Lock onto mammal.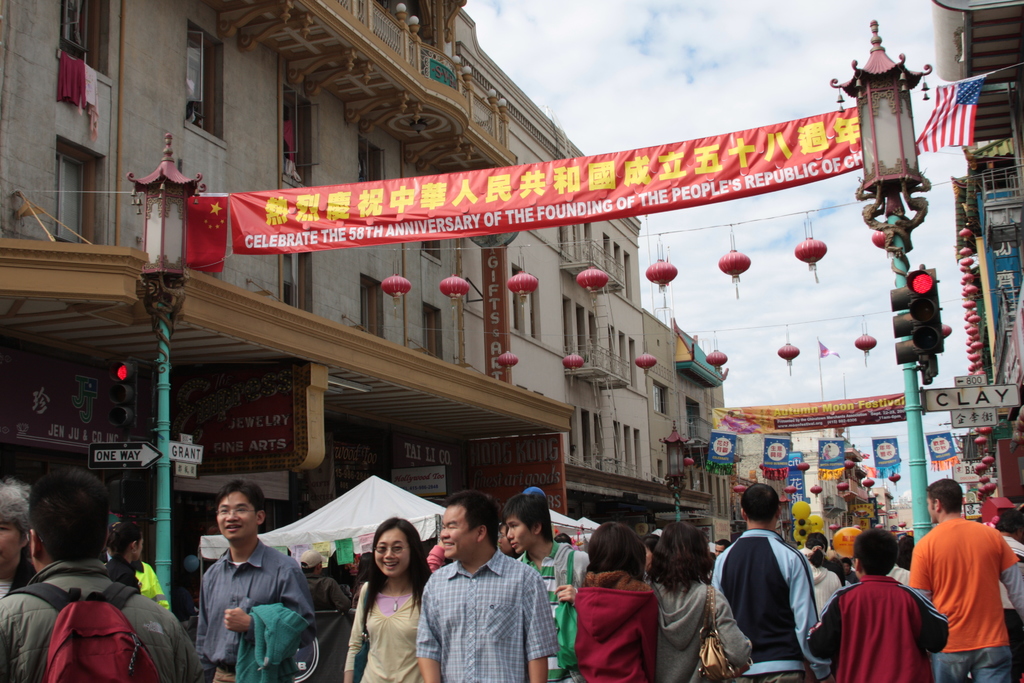
Locked: <region>500, 489, 588, 682</region>.
